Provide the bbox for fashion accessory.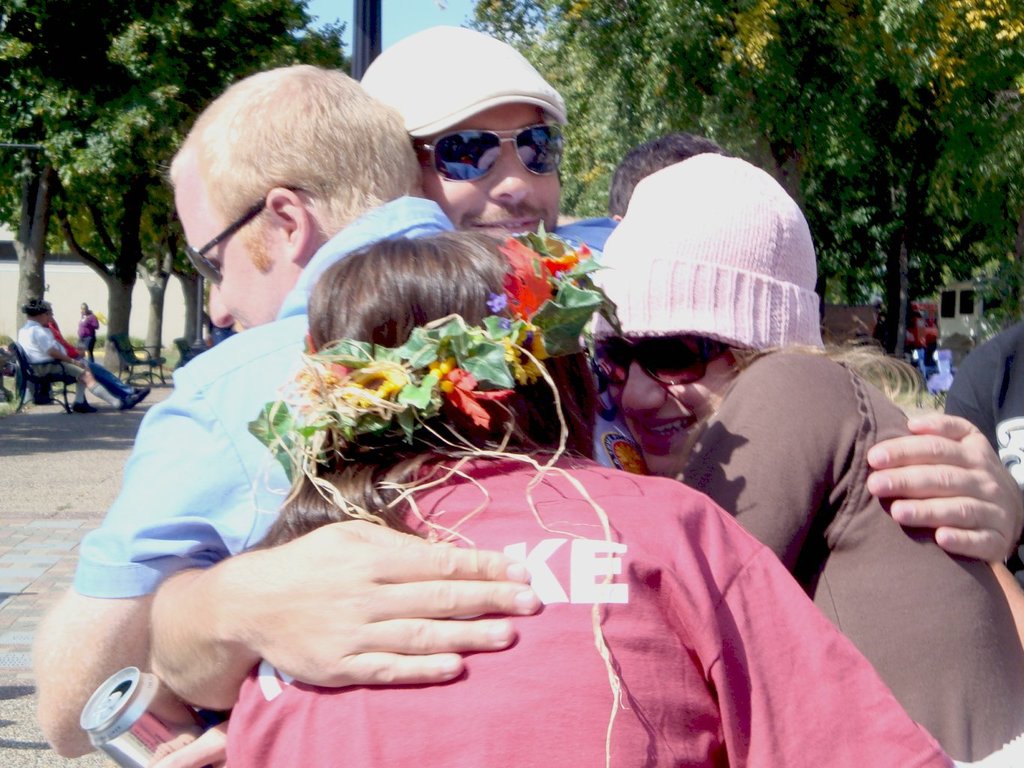
BBox(248, 217, 612, 767).
